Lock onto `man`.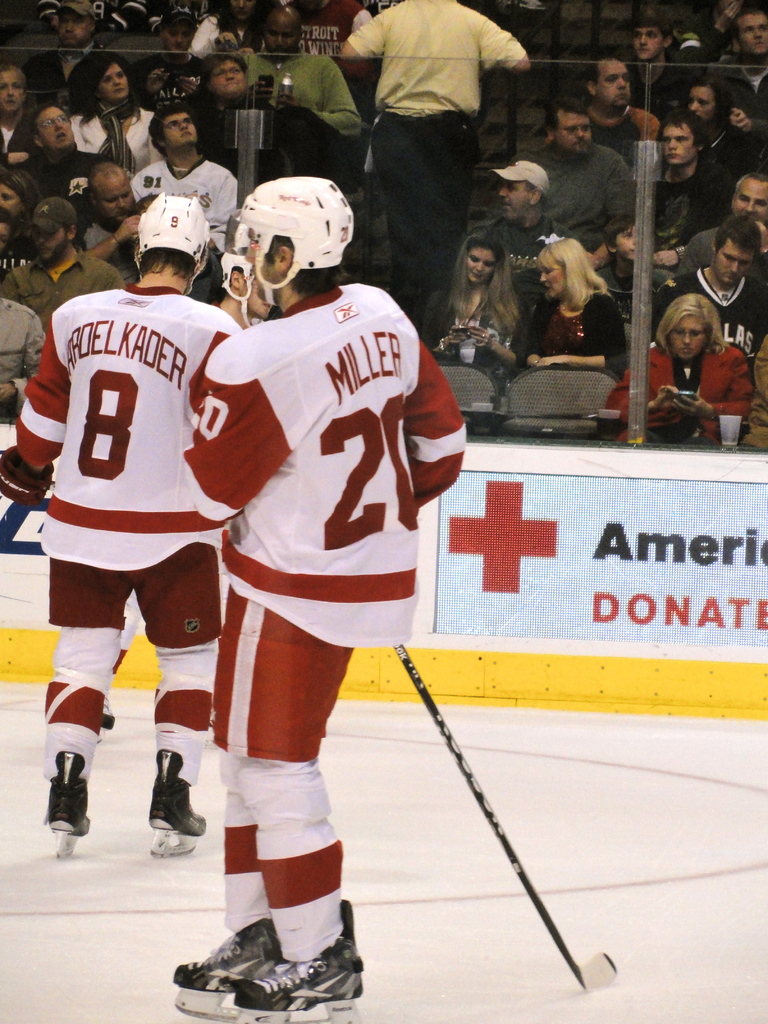
Locked: 4:106:121:234.
